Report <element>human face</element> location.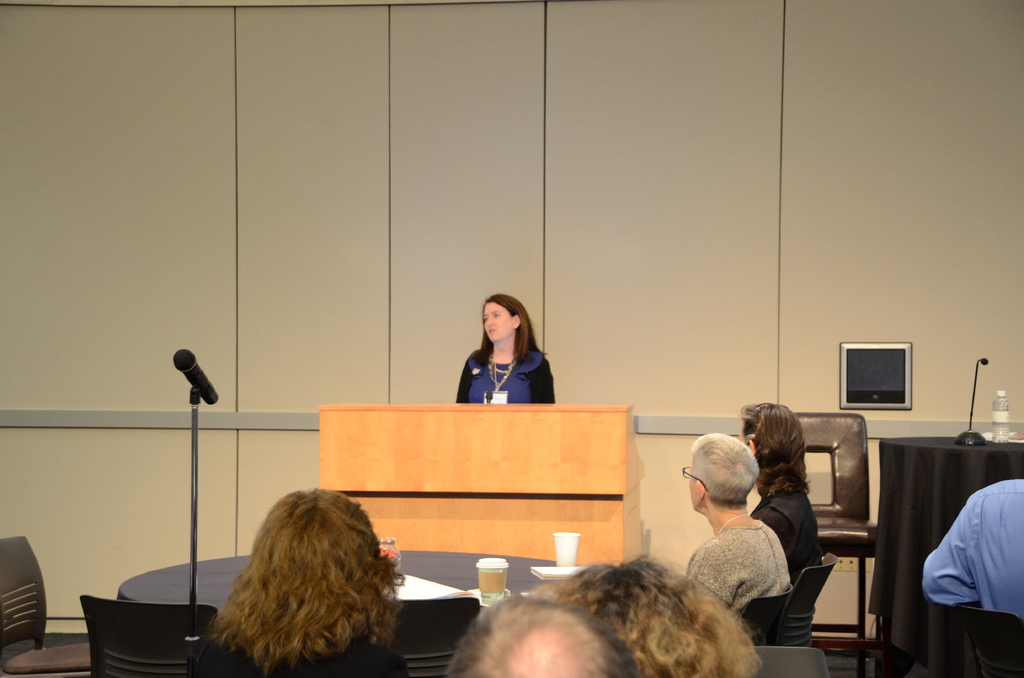
Report: left=483, top=305, right=518, bottom=343.
